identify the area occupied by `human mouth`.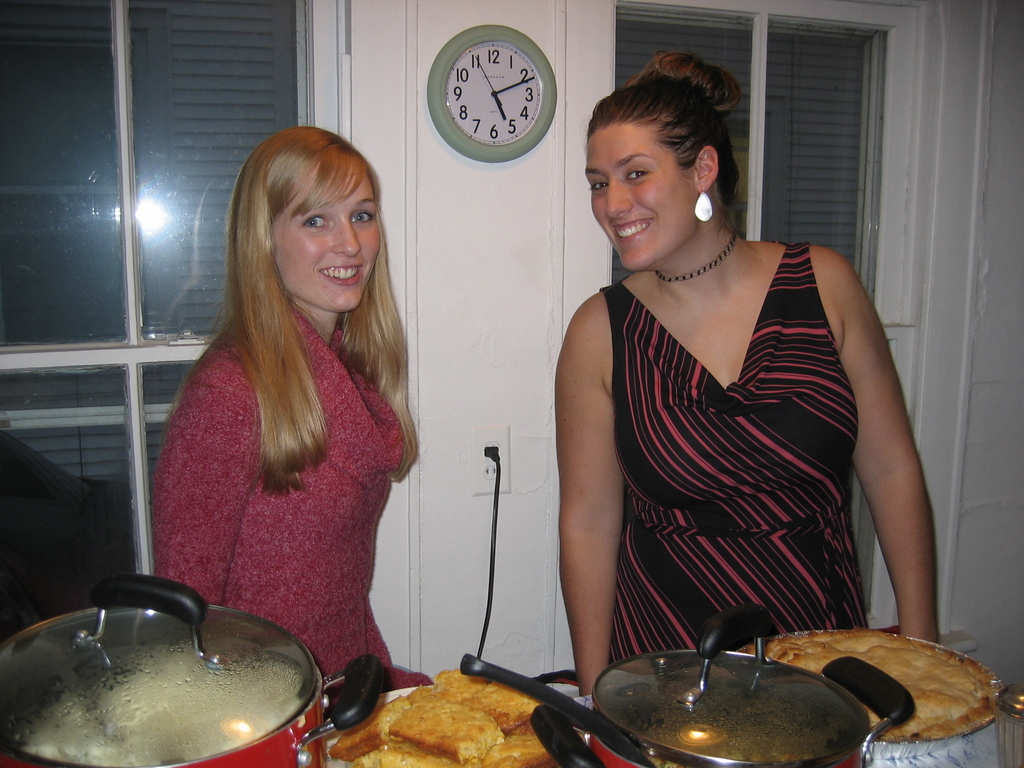
Area: box=[317, 257, 365, 285].
